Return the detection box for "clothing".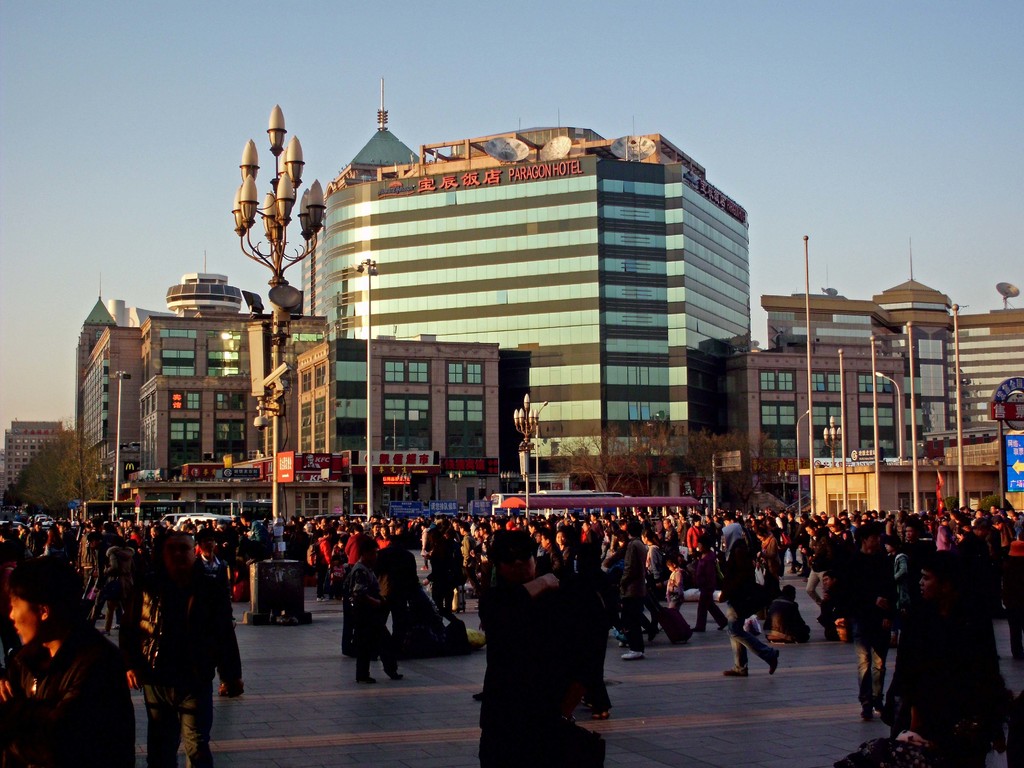
[550,545,603,708].
